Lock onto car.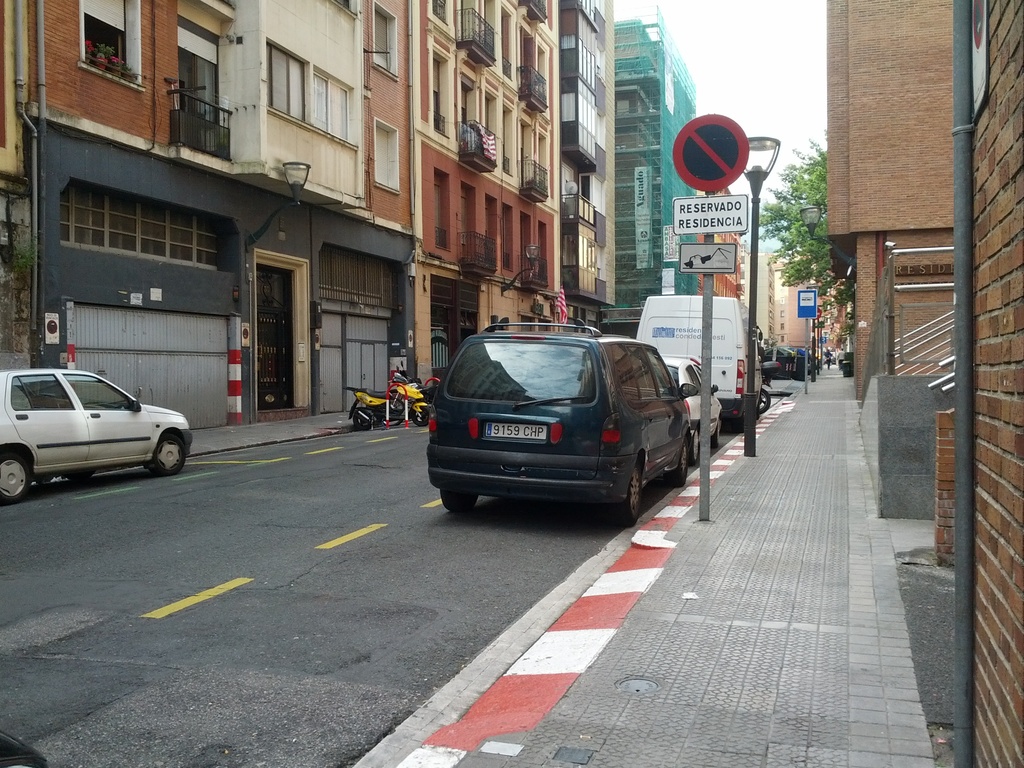
Locked: locate(657, 352, 730, 467).
